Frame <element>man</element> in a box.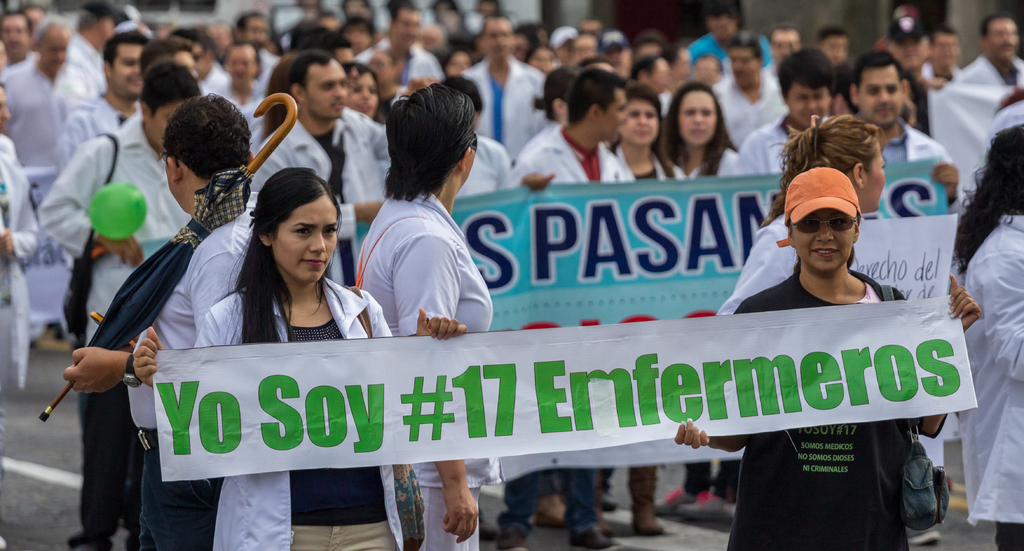
[left=51, top=24, right=150, bottom=181].
